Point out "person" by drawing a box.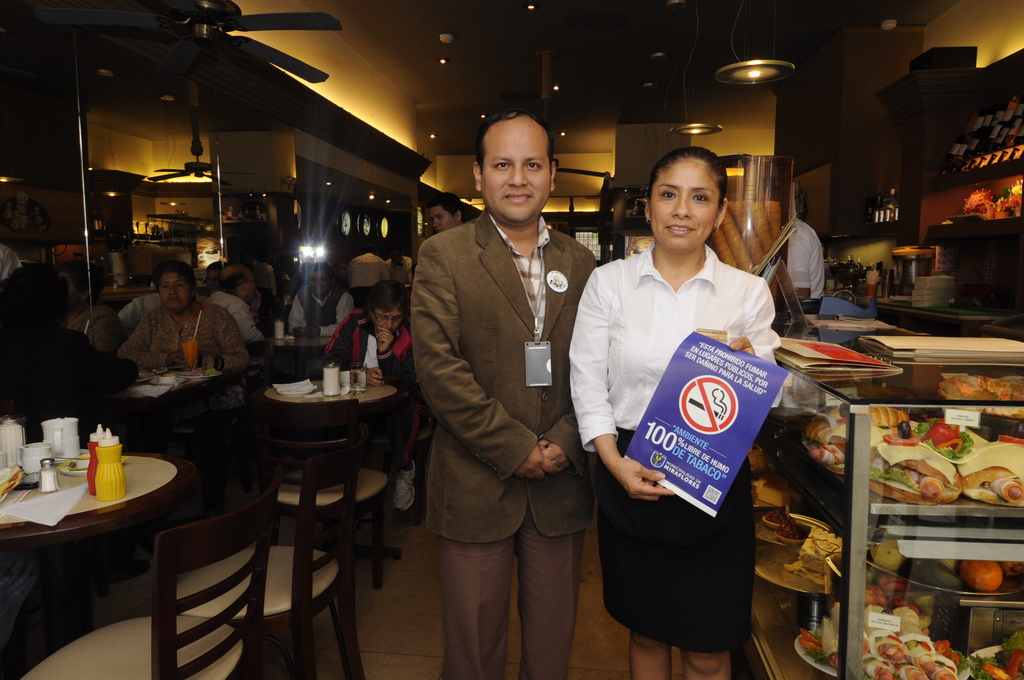
x1=327 y1=275 x2=423 y2=406.
